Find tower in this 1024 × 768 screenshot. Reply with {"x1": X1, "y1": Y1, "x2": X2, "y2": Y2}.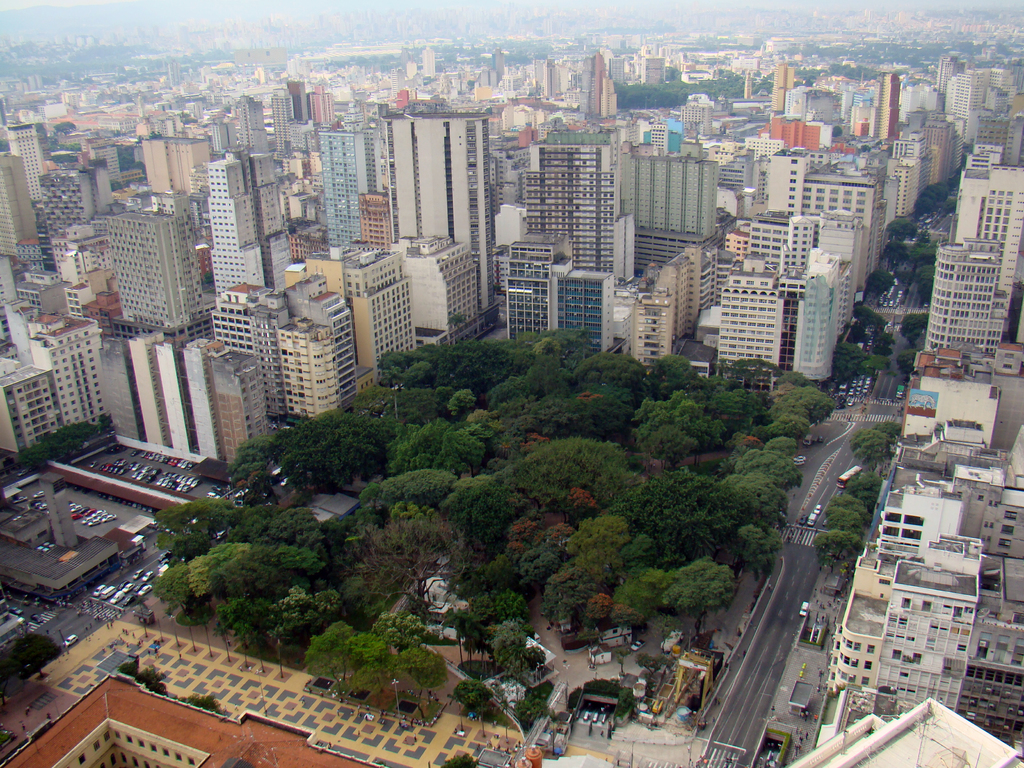
{"x1": 711, "y1": 249, "x2": 792, "y2": 380}.
